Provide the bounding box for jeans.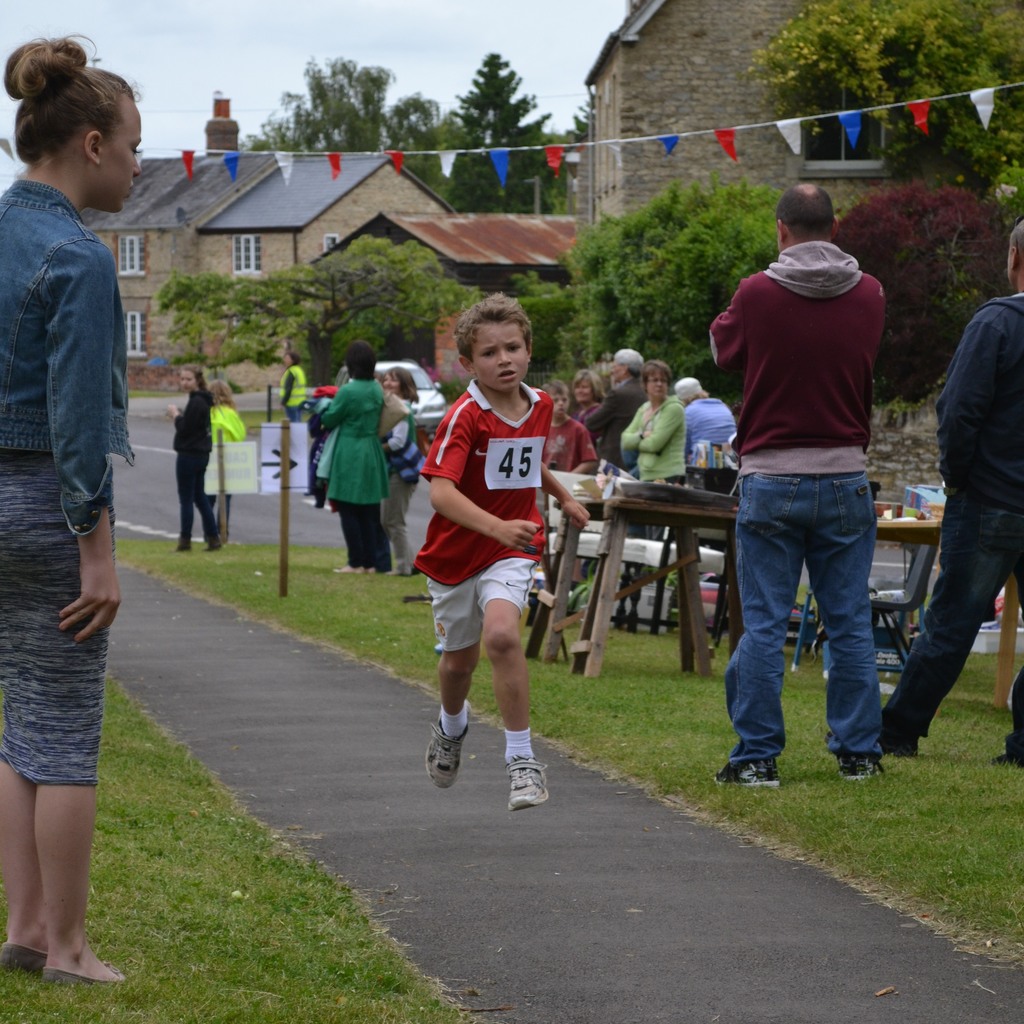
select_region(872, 467, 1023, 748).
